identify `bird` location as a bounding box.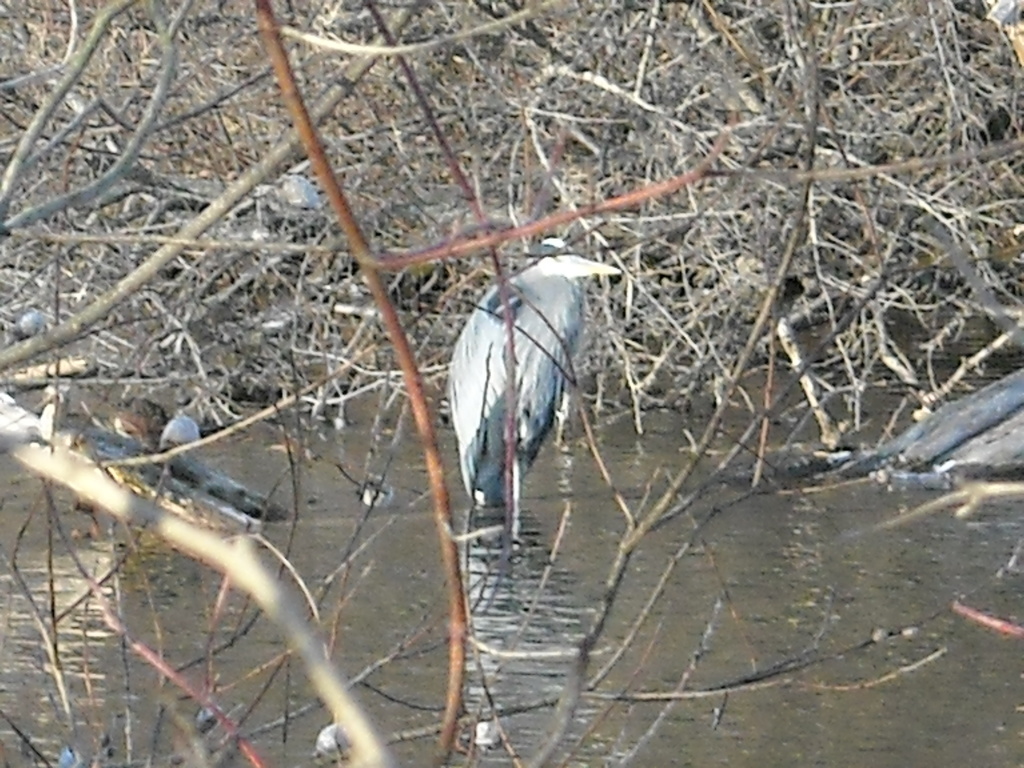
54 746 76 767.
